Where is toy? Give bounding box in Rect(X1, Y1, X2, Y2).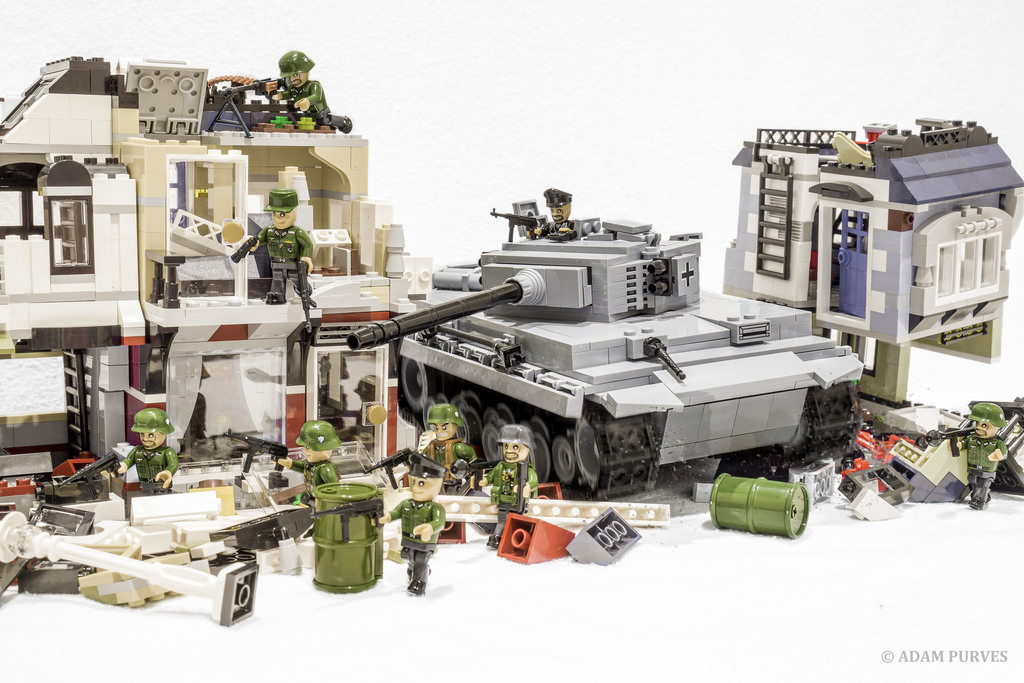
Rect(111, 404, 170, 500).
